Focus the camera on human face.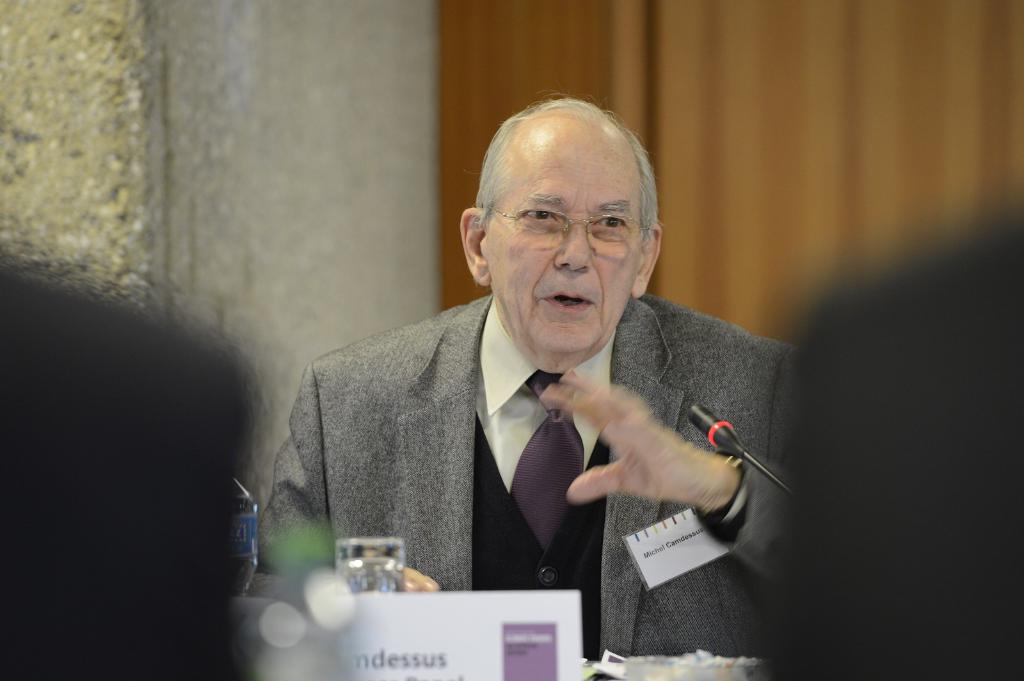
Focus region: 485/145/640/348.
